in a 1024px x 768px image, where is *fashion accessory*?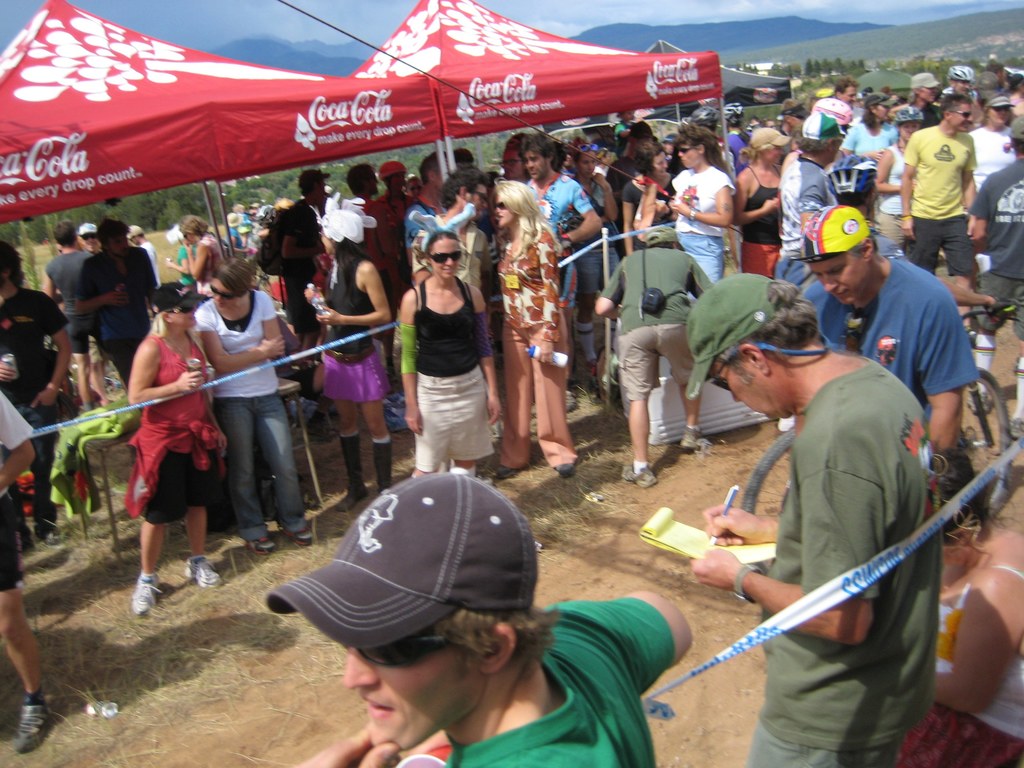
bbox=[148, 281, 207, 312].
